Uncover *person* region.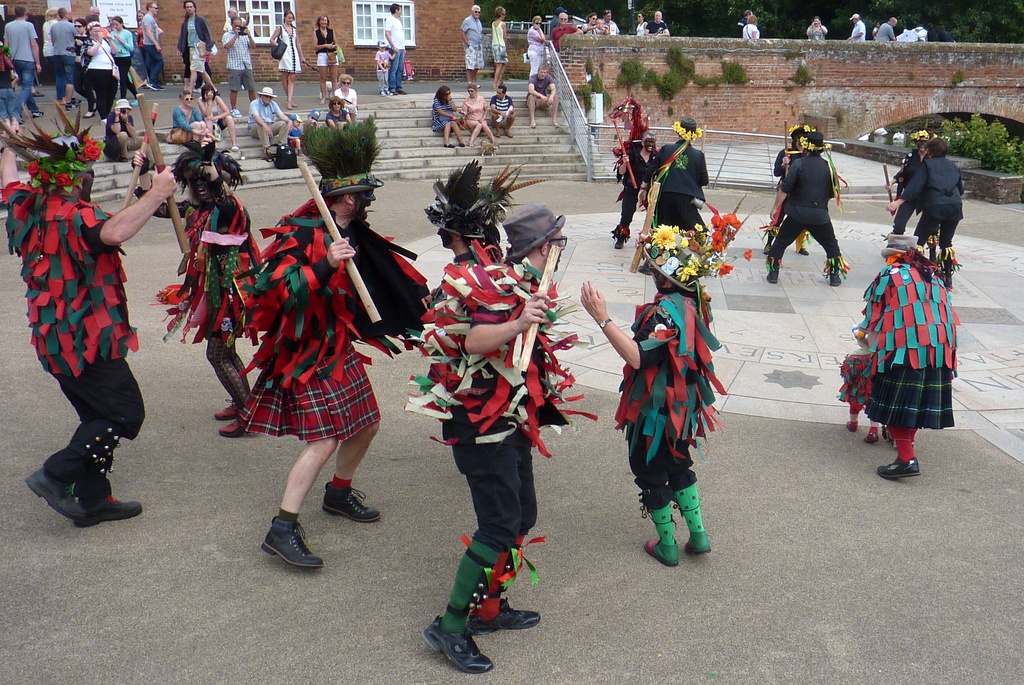
Uncovered: {"x1": 298, "y1": 112, "x2": 320, "y2": 148}.
